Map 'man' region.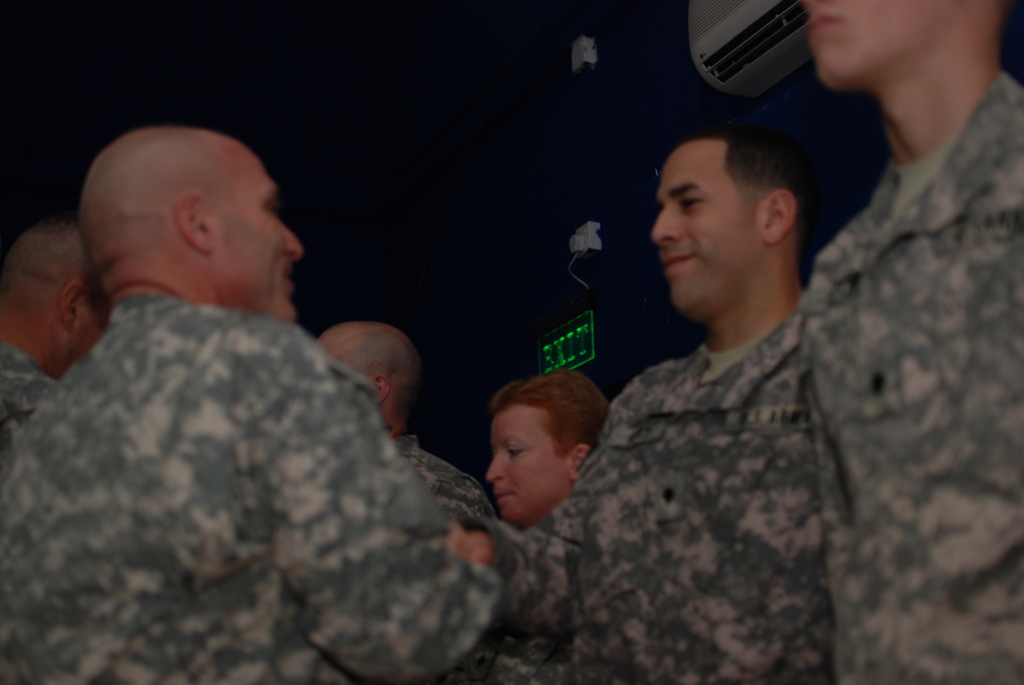
Mapped to [left=0, top=217, right=120, bottom=450].
